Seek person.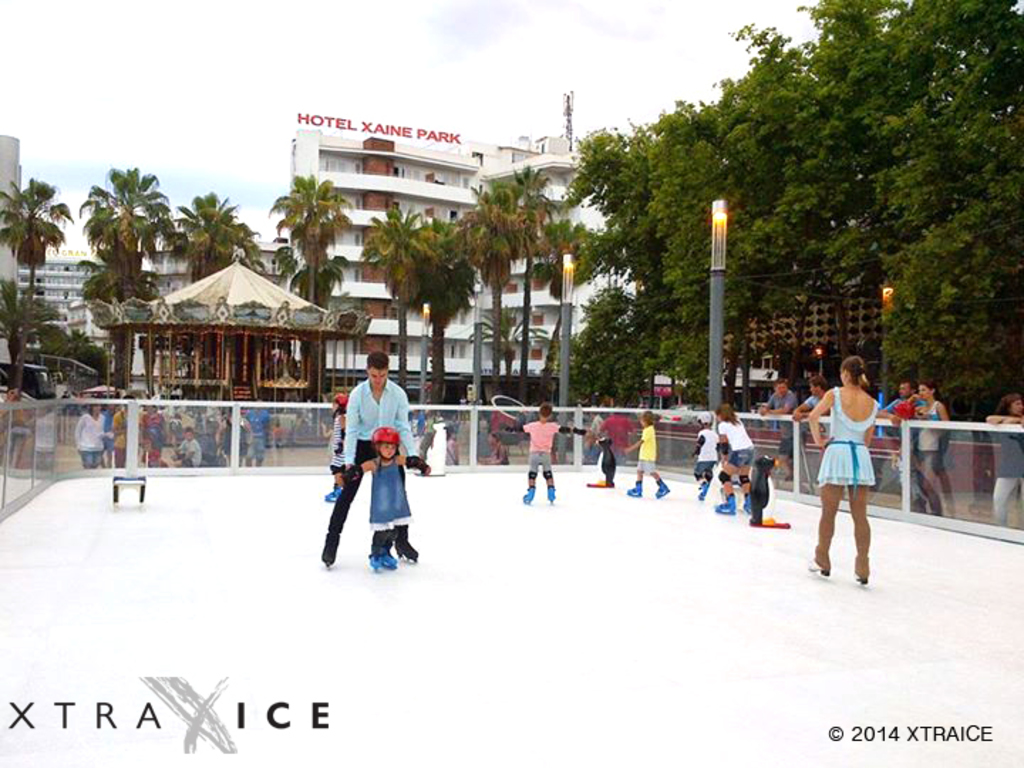
(239,393,276,471).
